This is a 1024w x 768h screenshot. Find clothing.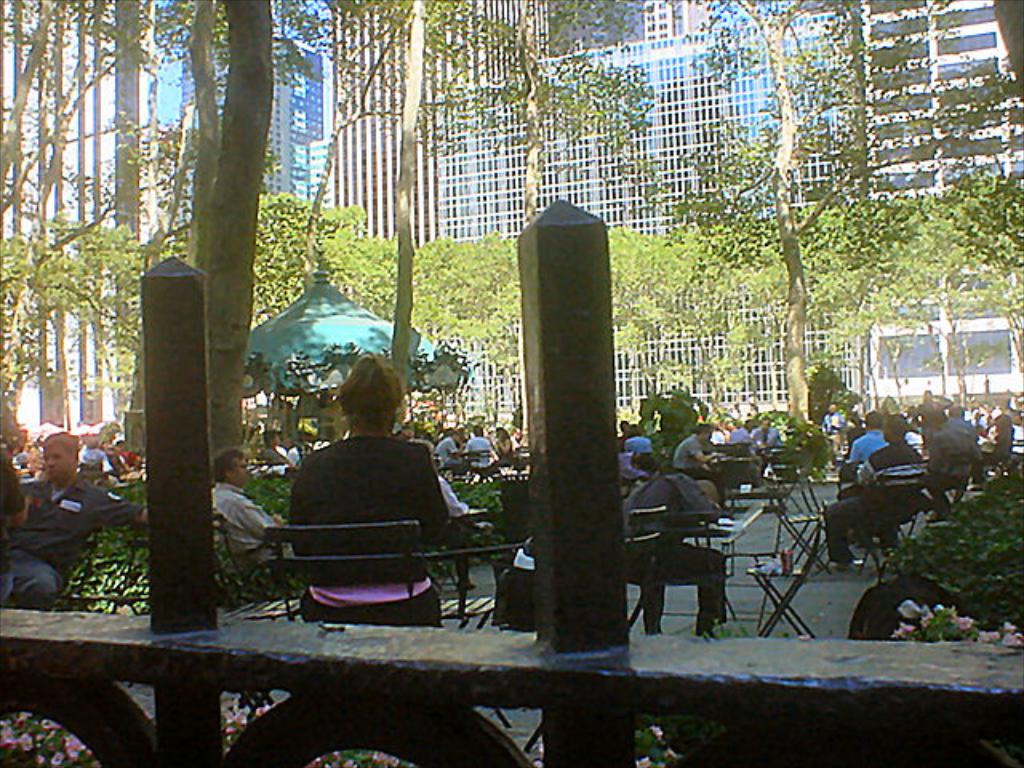
Bounding box: left=435, top=440, right=461, bottom=474.
